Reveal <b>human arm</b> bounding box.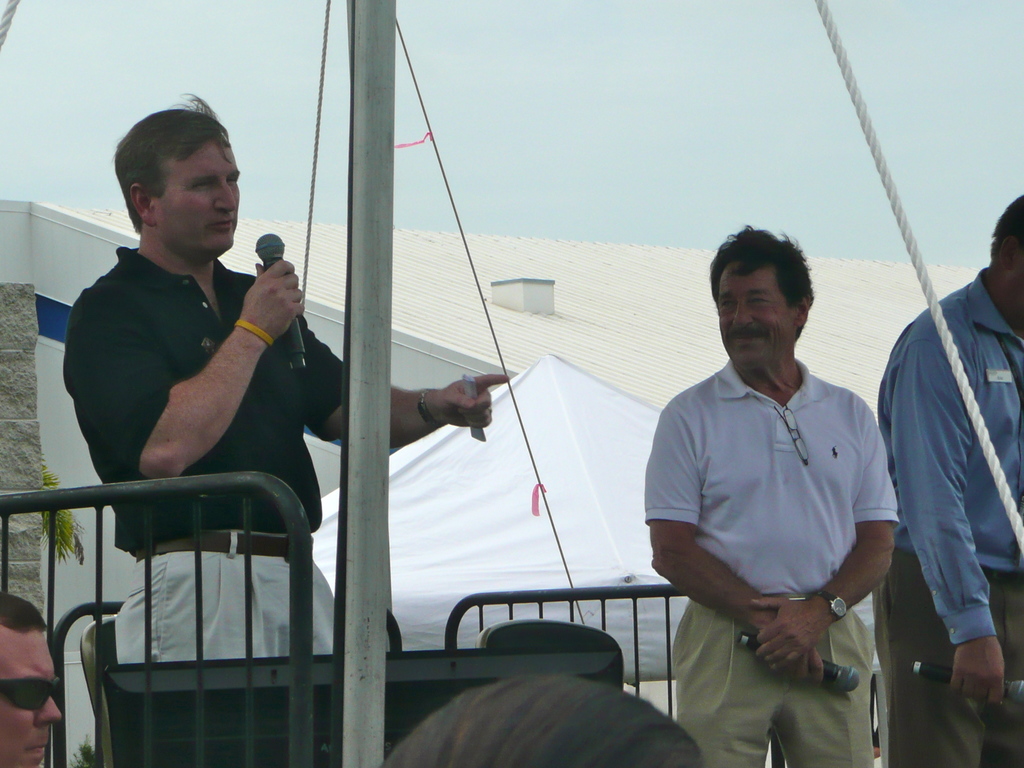
Revealed: 292, 329, 504, 468.
